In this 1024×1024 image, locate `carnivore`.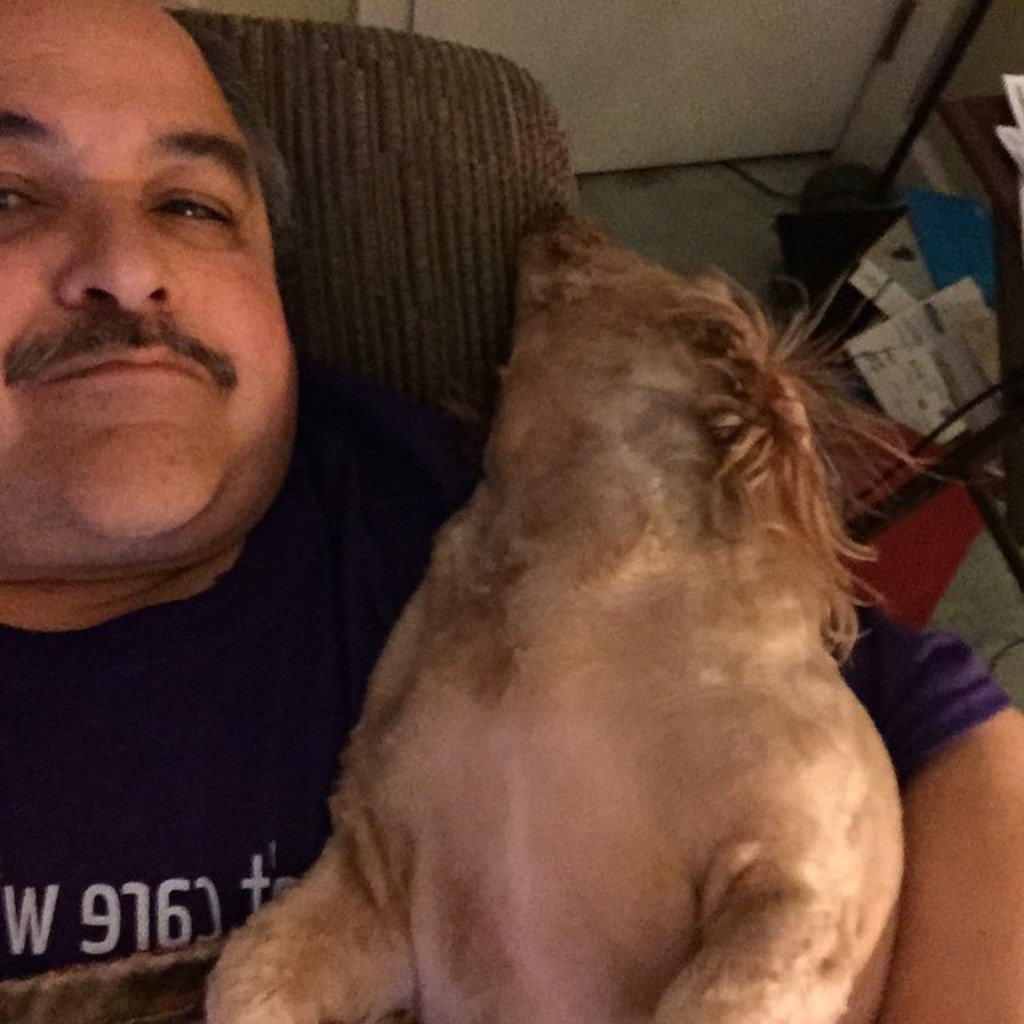
Bounding box: locate(192, 155, 968, 1005).
